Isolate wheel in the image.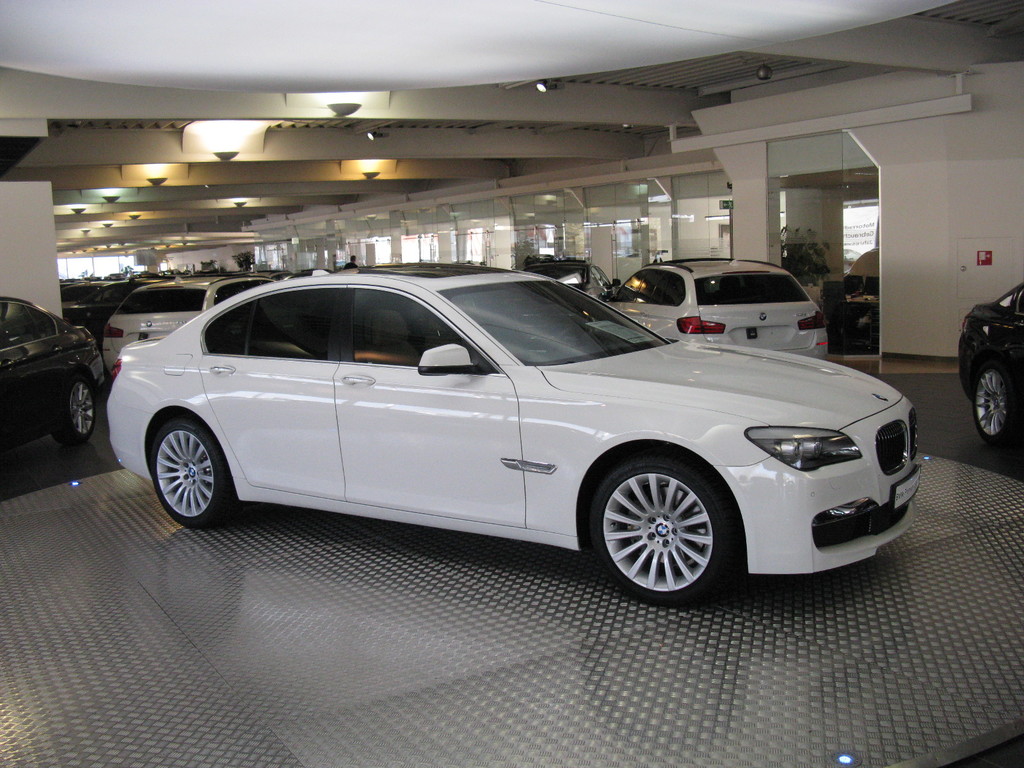
Isolated region: bbox=(54, 375, 99, 451).
